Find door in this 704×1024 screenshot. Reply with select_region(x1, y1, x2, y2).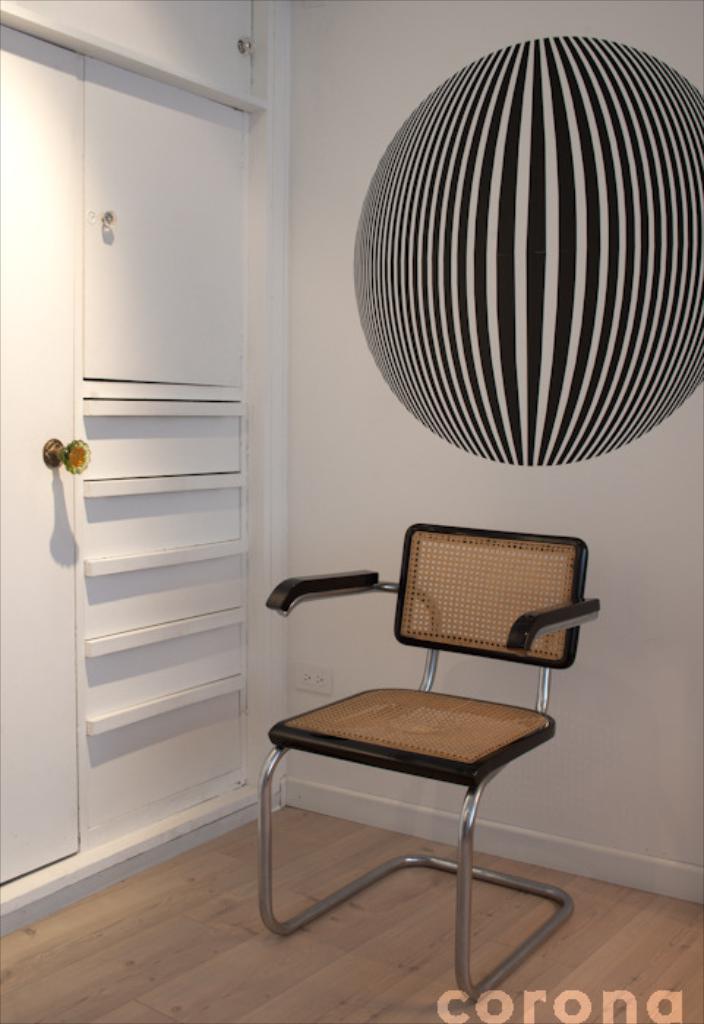
select_region(45, 0, 278, 903).
